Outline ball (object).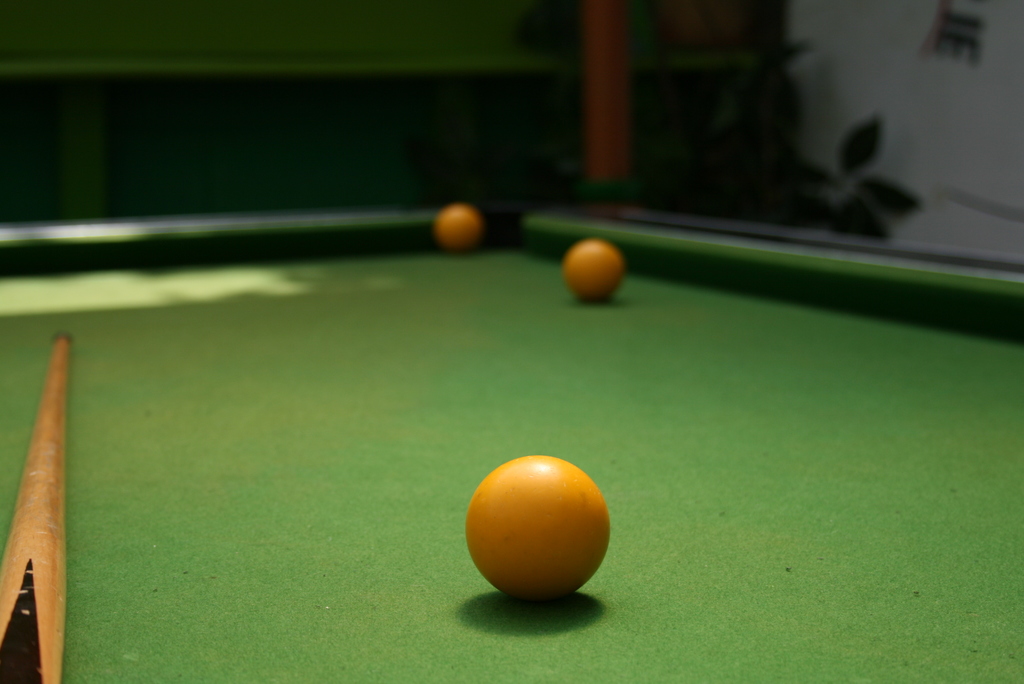
Outline: [left=561, top=242, right=623, bottom=303].
